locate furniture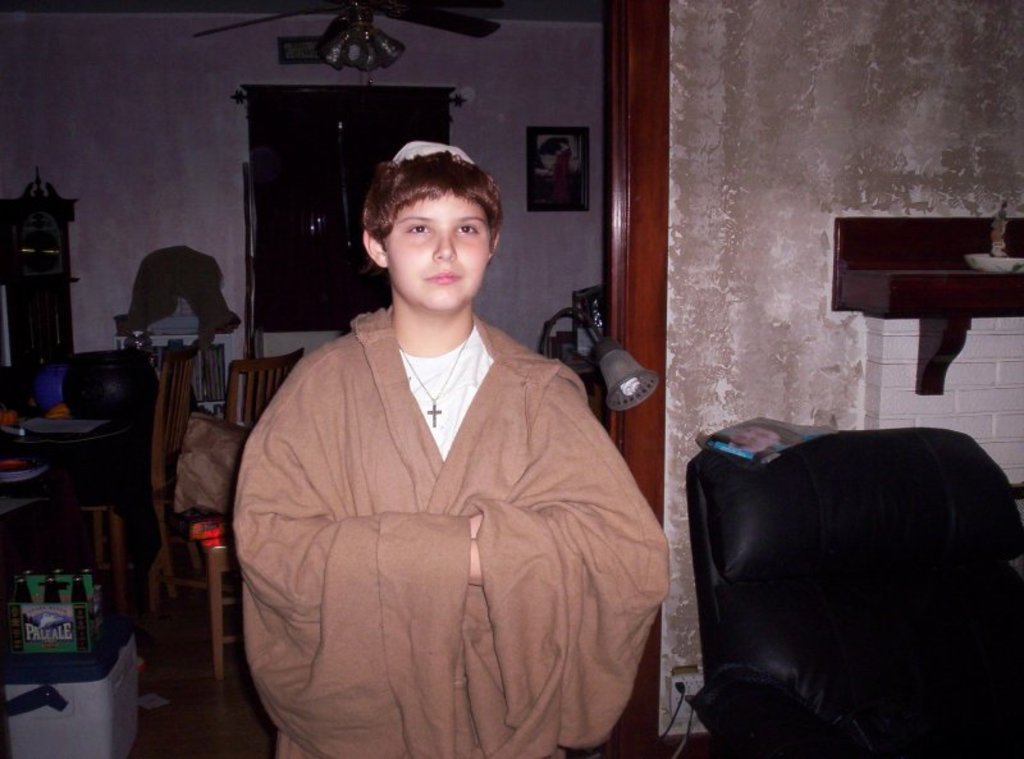
<region>197, 417, 241, 676</region>
